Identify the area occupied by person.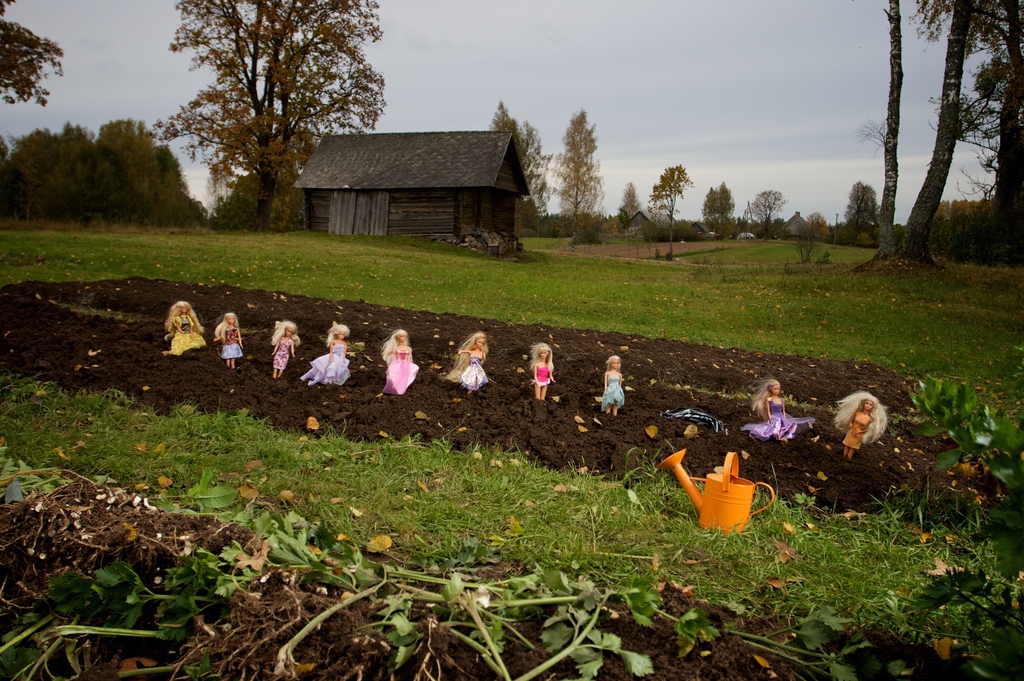
Area: 166,296,209,356.
